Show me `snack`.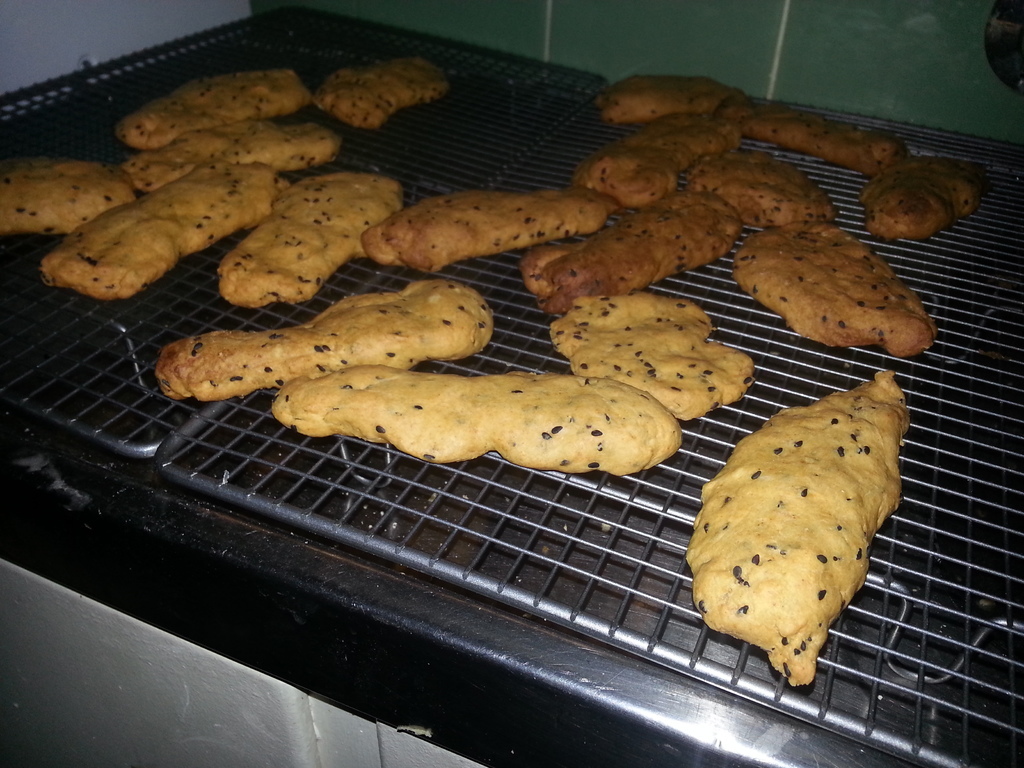
`snack` is here: {"x1": 589, "y1": 67, "x2": 751, "y2": 124}.
